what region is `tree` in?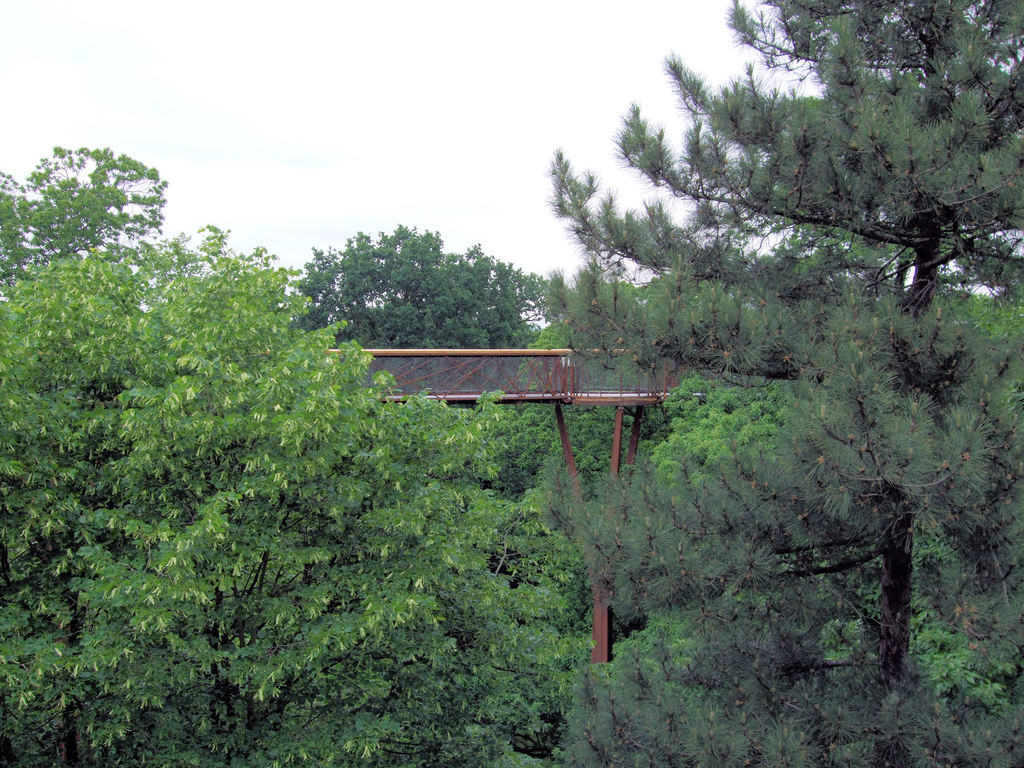
region(289, 220, 557, 350).
